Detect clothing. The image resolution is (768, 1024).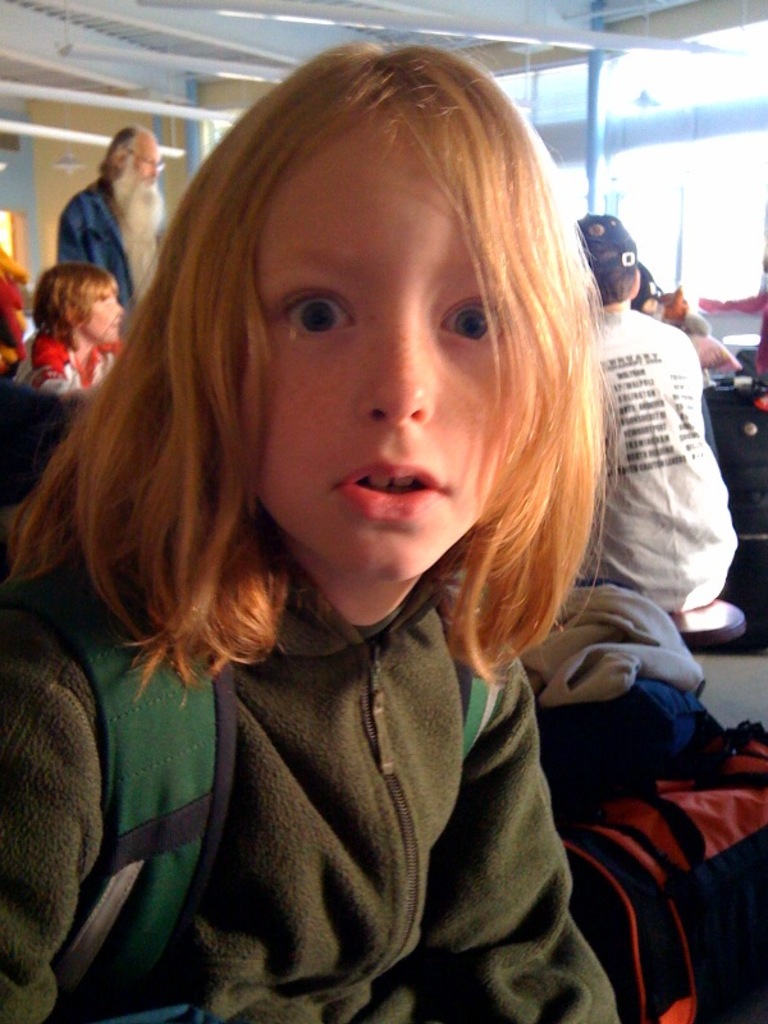
<box>0,381,72,504</box>.
